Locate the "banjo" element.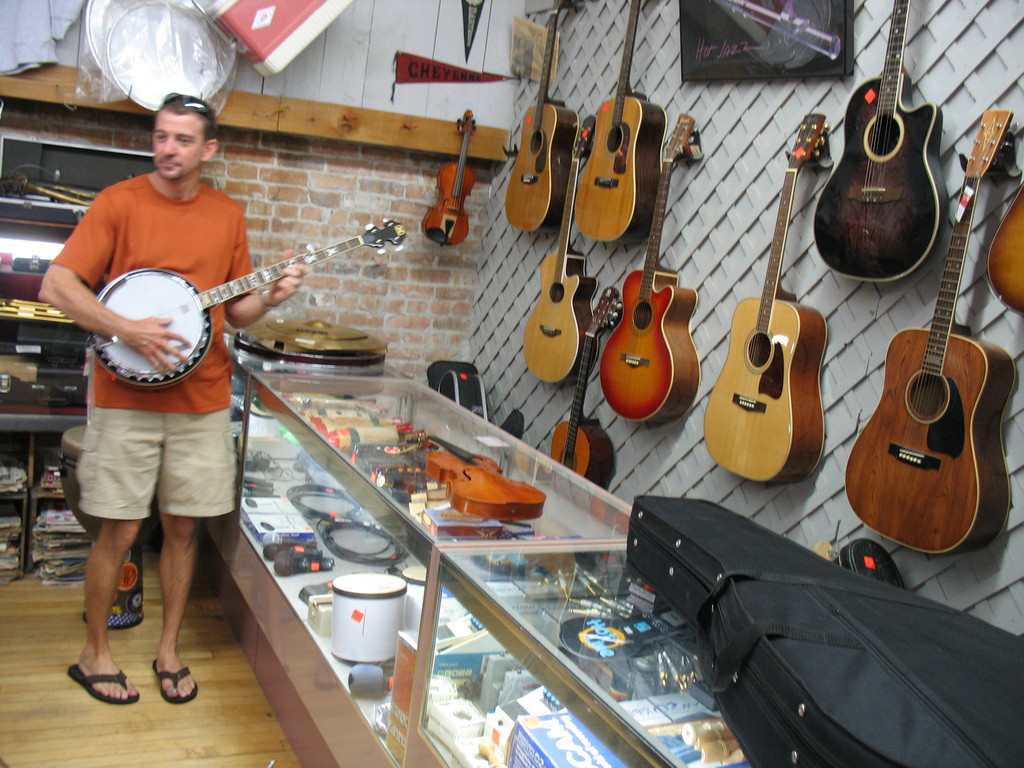
Element bbox: box(47, 221, 326, 391).
